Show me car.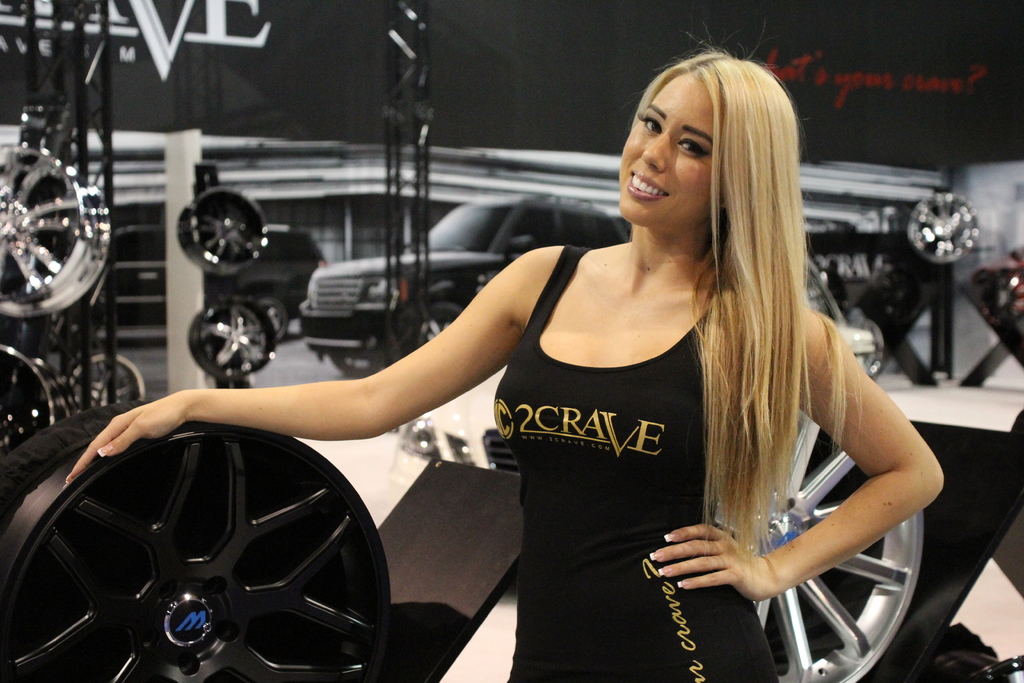
car is here: (left=298, top=199, right=626, bottom=375).
